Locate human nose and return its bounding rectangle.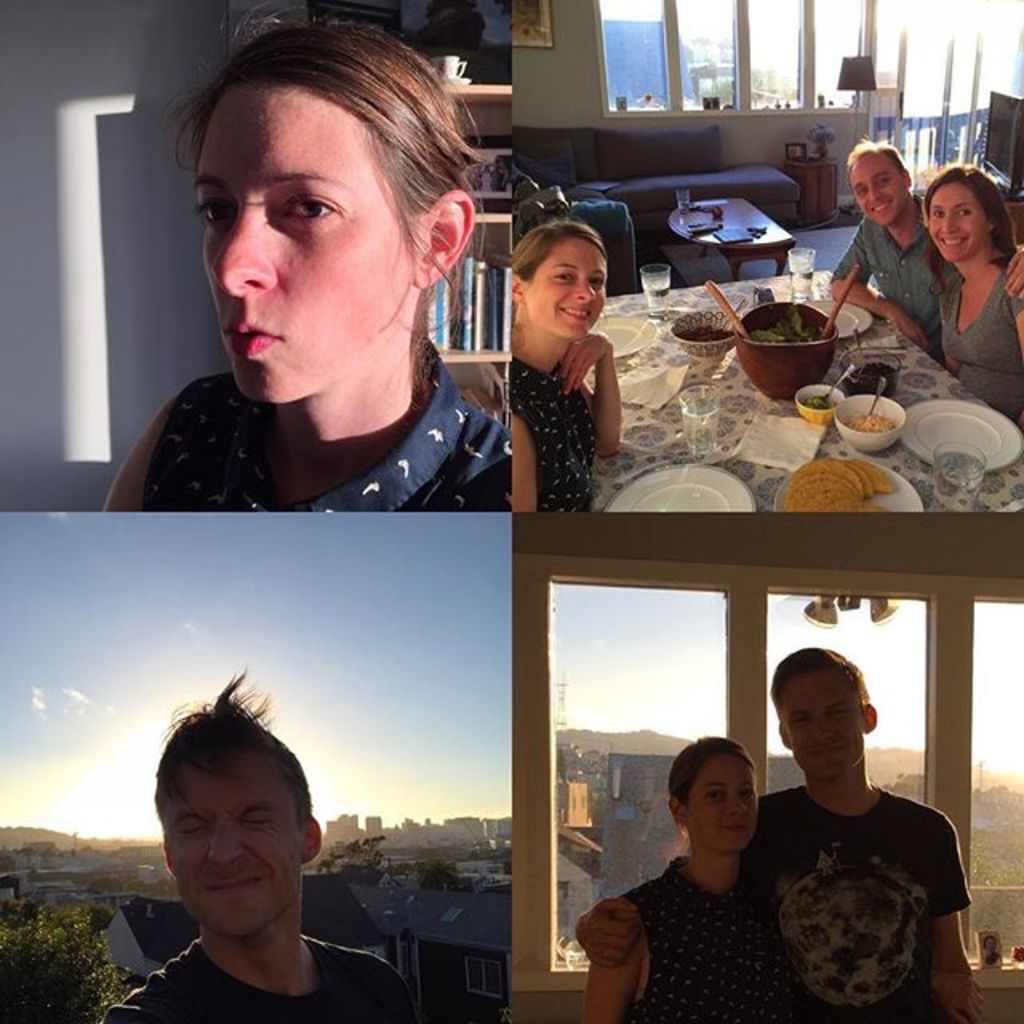
[934, 210, 965, 234].
